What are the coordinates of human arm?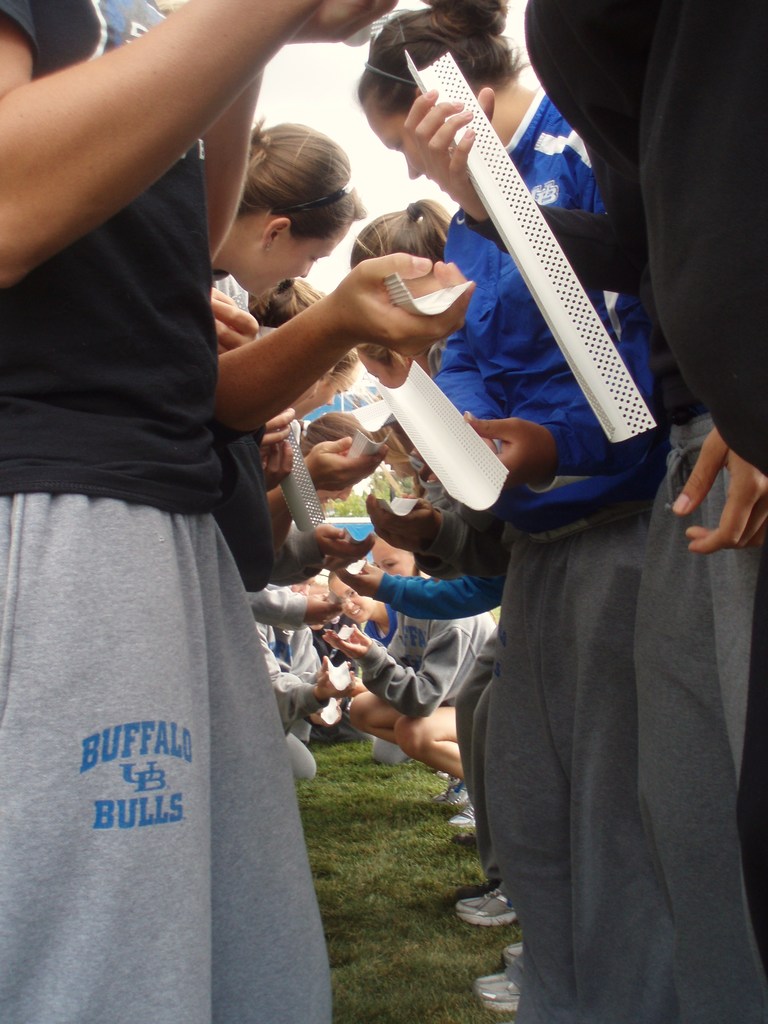
detection(200, 252, 480, 440).
